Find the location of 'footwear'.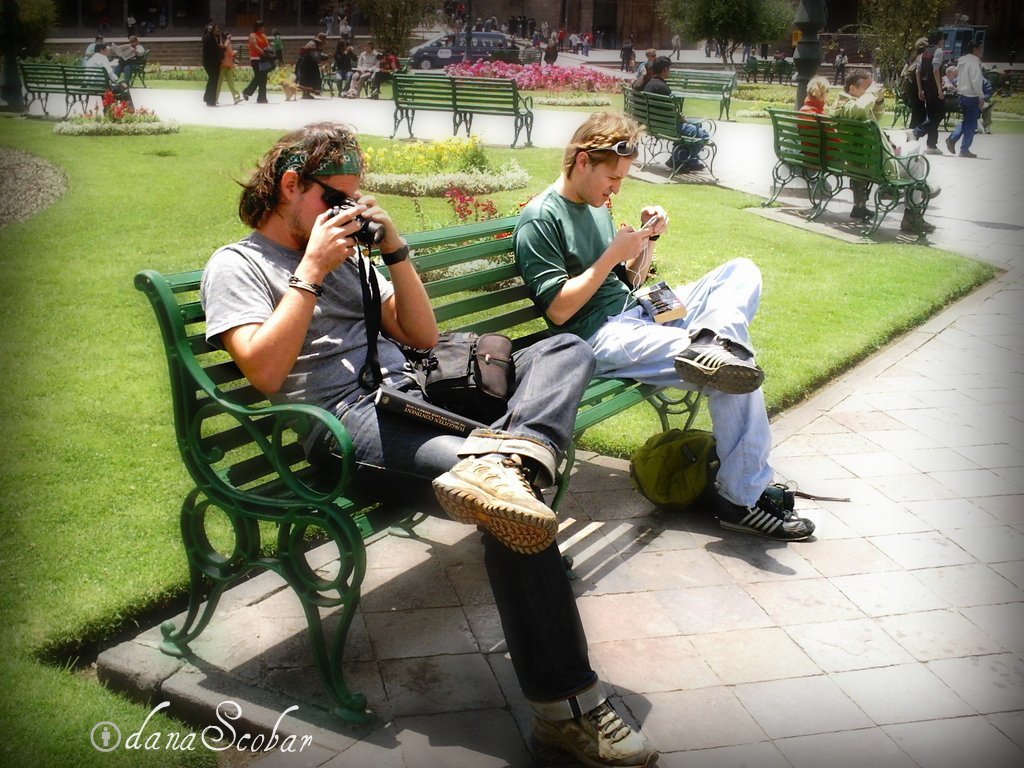
Location: BBox(690, 160, 704, 171).
